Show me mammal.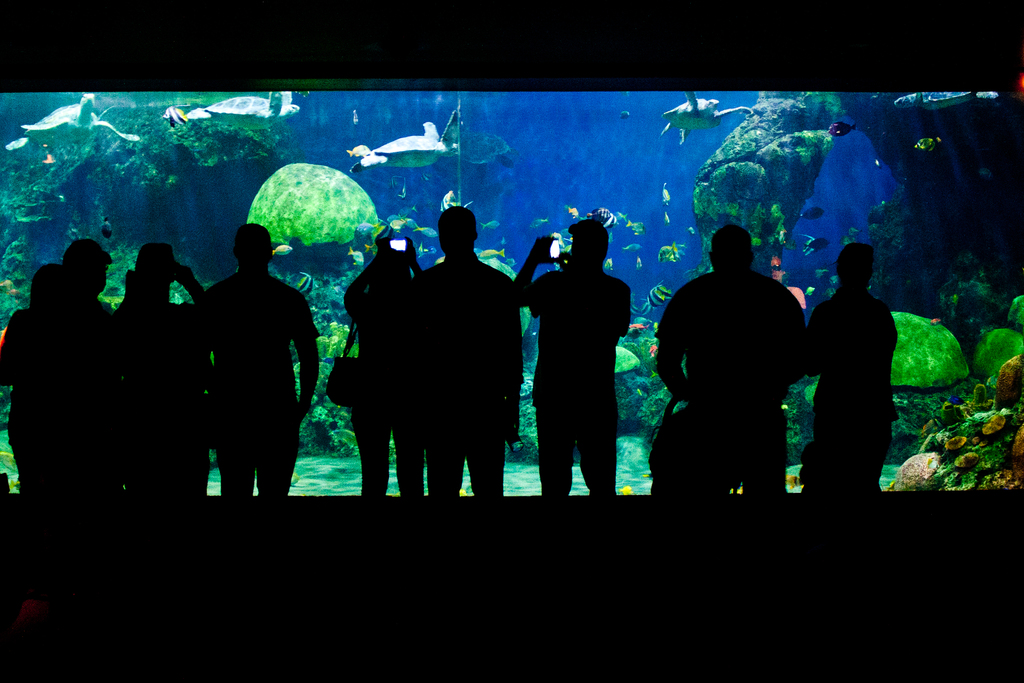
mammal is here: [646,229,811,502].
